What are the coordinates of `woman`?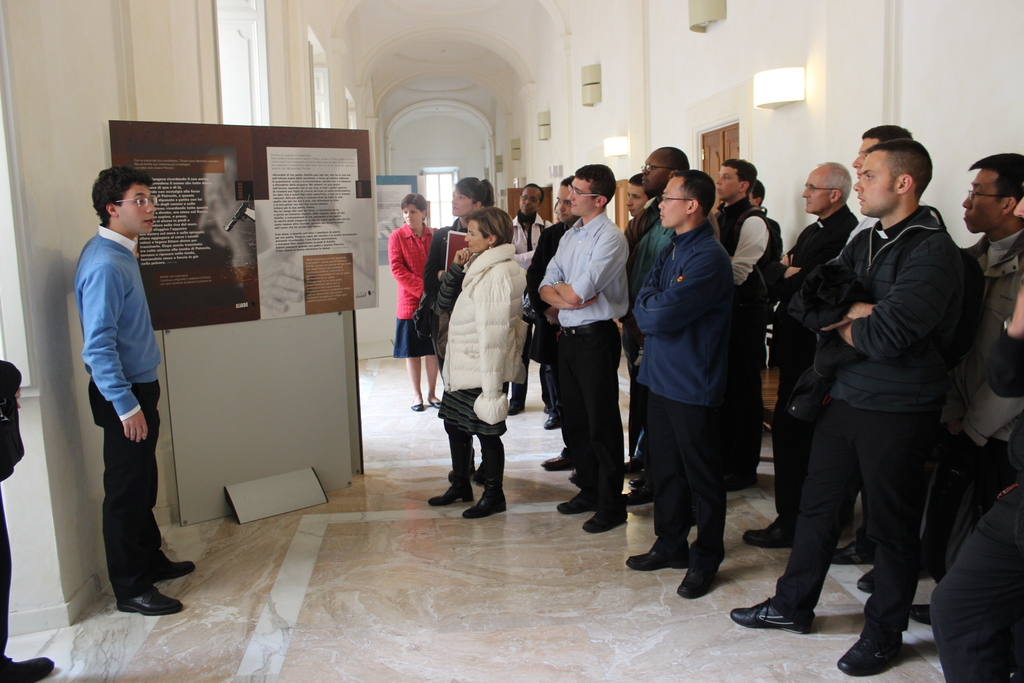
x1=410, y1=174, x2=490, y2=477.
